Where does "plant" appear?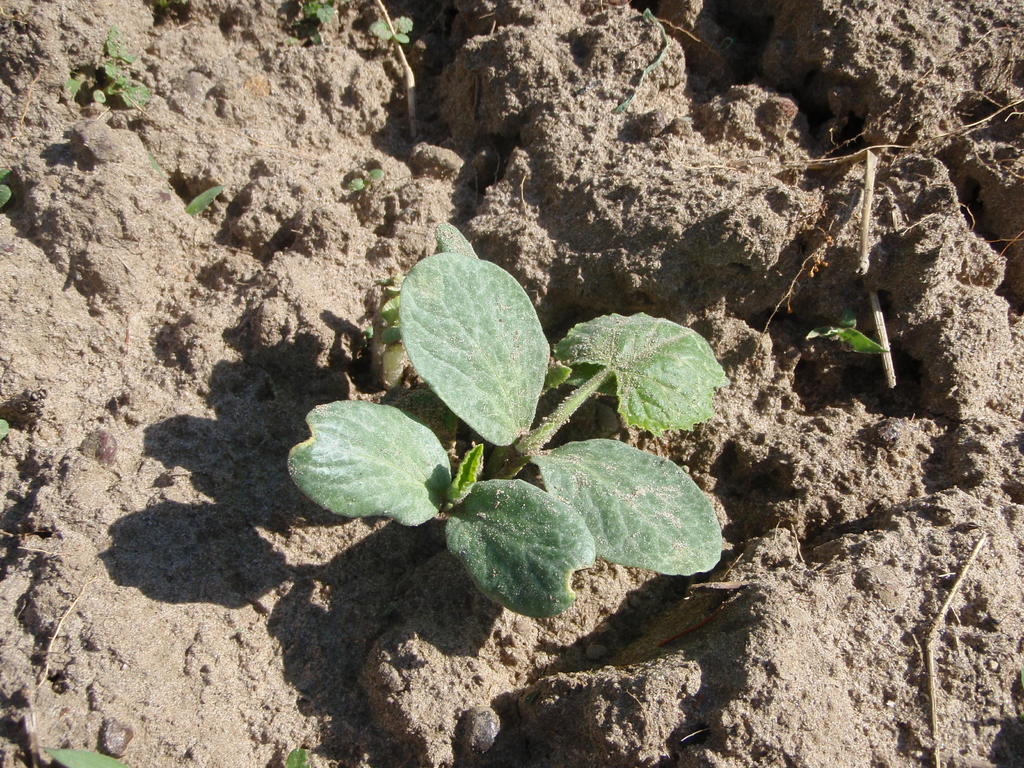
Appears at 185:182:225:214.
